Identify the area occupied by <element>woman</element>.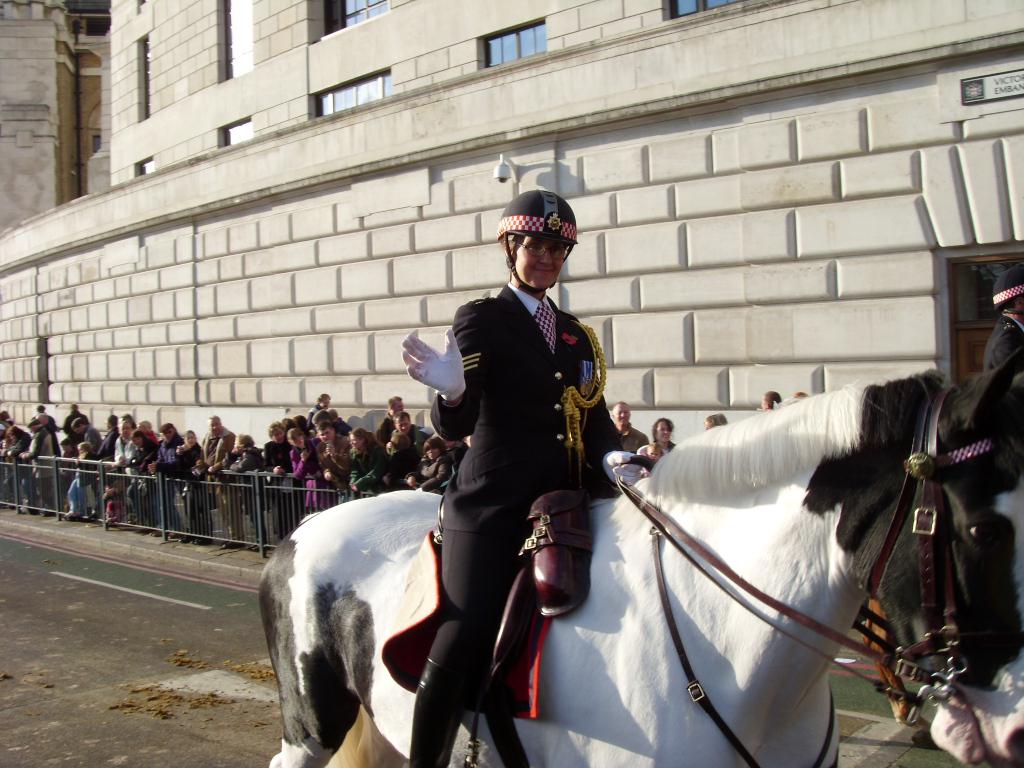
Area: left=264, top=420, right=295, bottom=542.
